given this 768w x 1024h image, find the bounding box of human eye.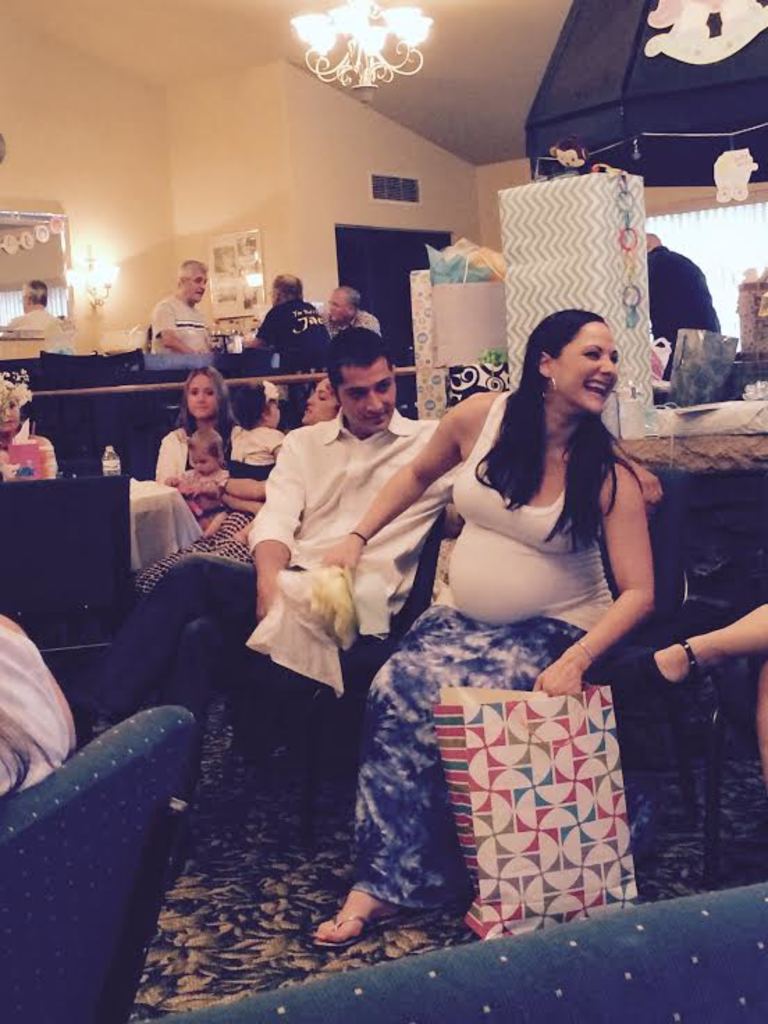
(608, 355, 621, 367).
